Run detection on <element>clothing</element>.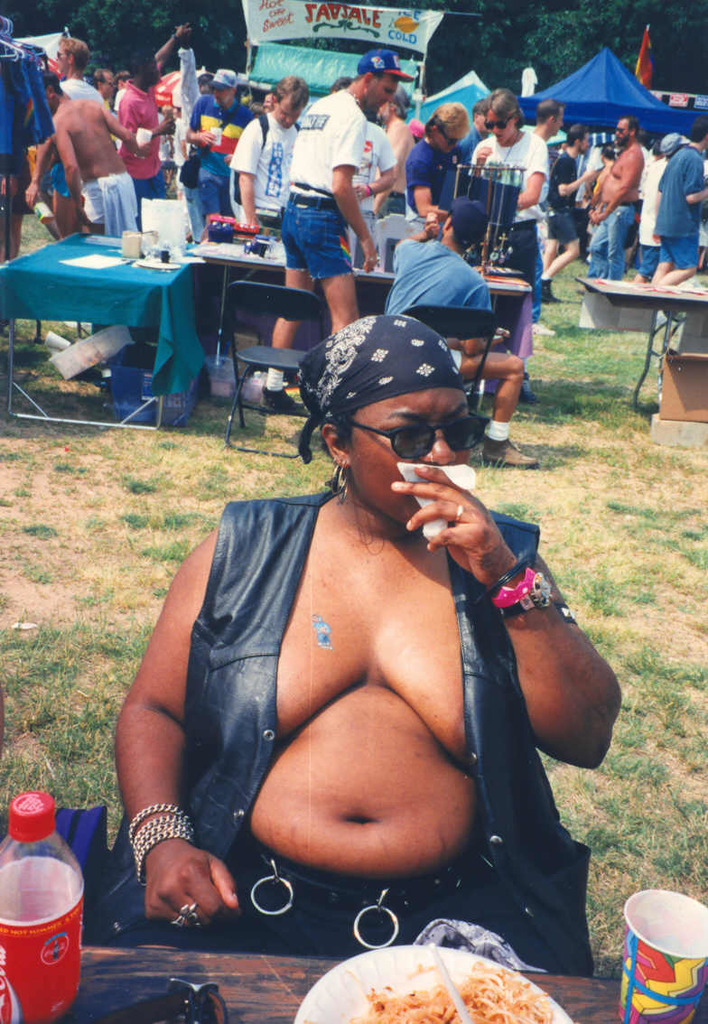
Result: <bbox>119, 88, 165, 193</bbox>.
